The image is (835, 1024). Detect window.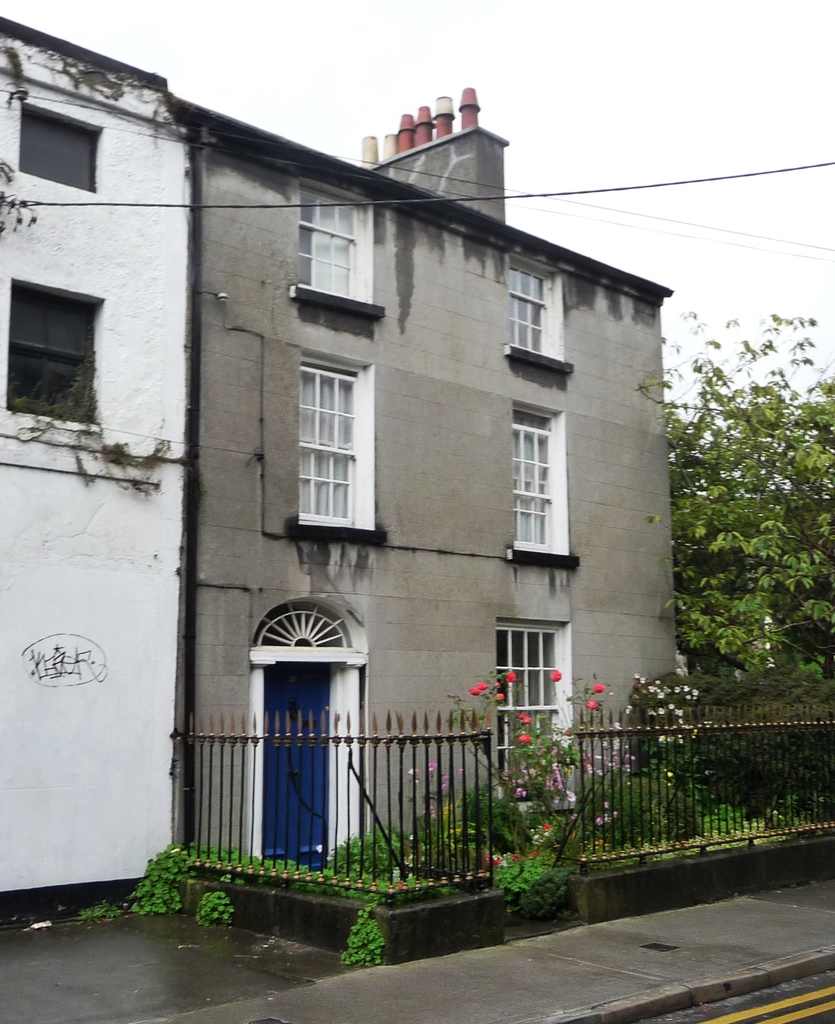
Detection: [287,179,382,322].
